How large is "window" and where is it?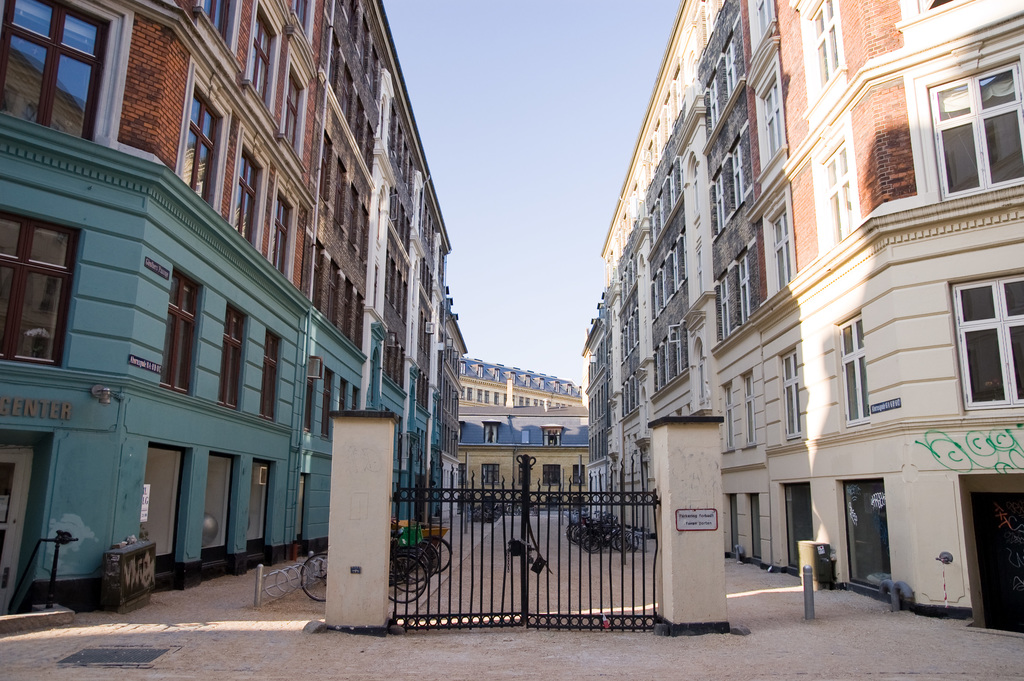
Bounding box: bbox=(353, 386, 362, 409).
